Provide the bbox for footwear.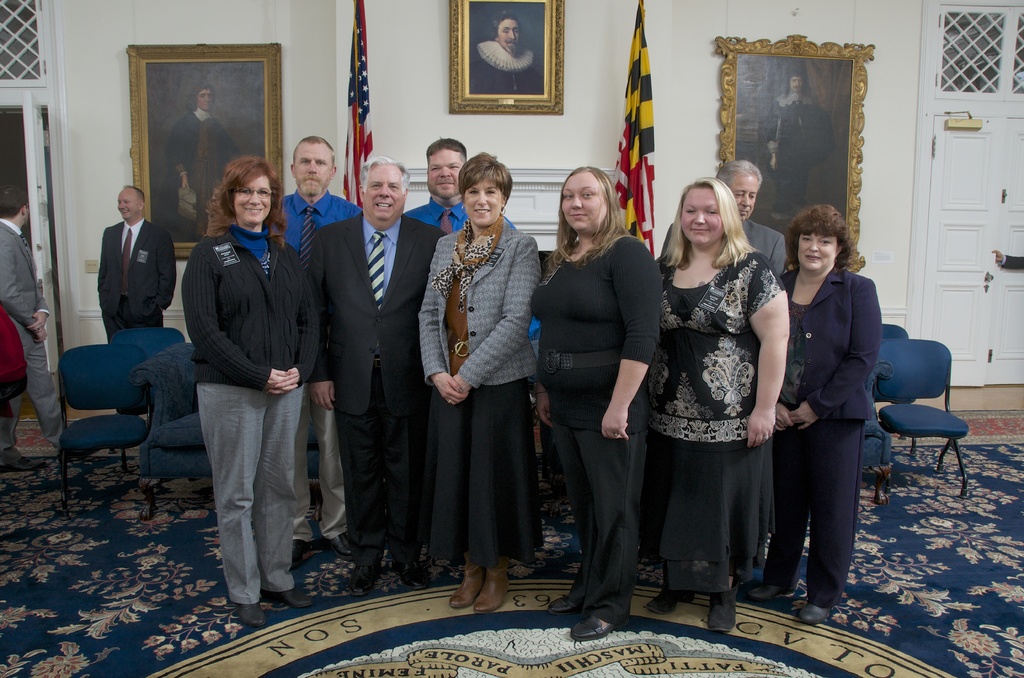
box=[346, 549, 391, 593].
